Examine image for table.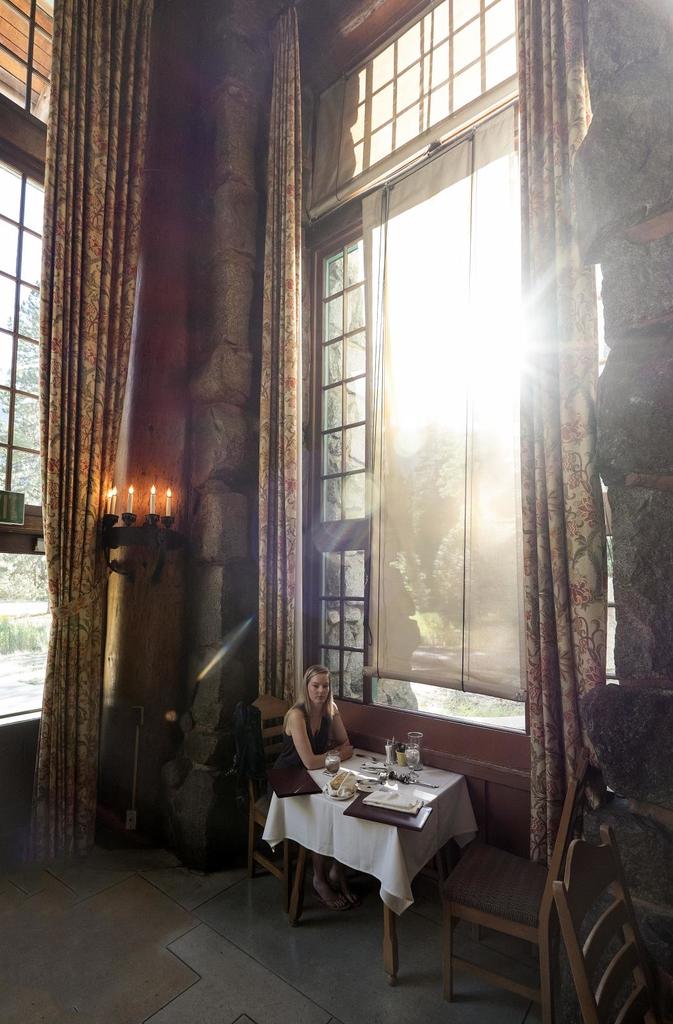
Examination result: <bbox>265, 739, 453, 932</bbox>.
